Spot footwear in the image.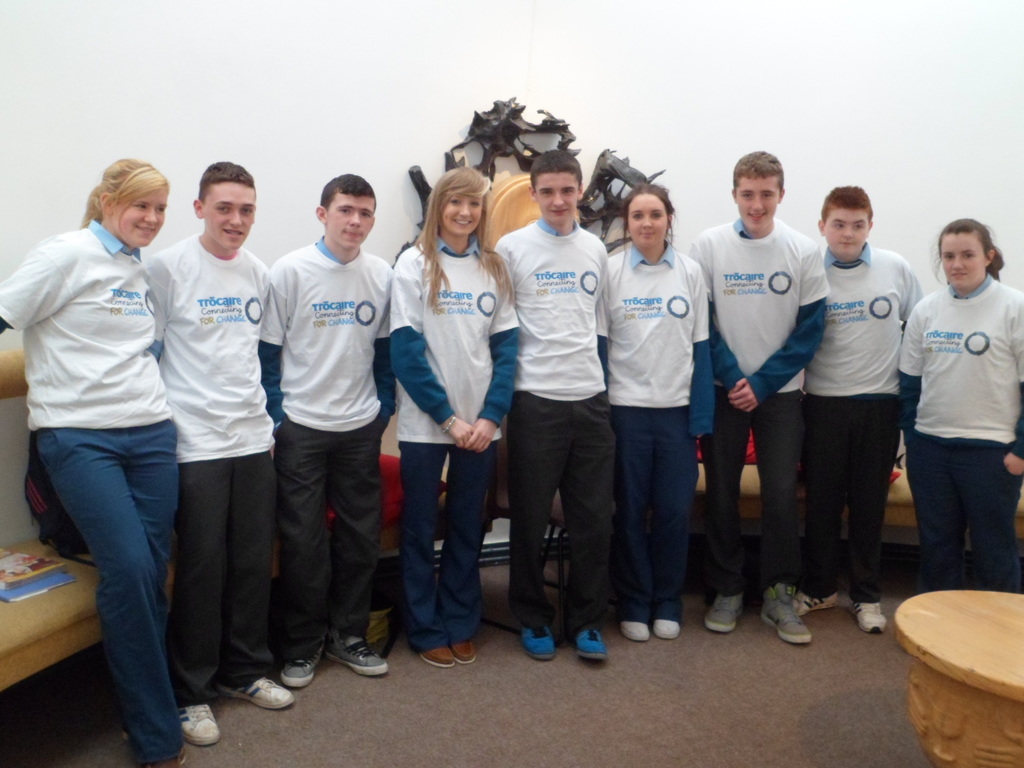
footwear found at <box>138,739,198,767</box>.
